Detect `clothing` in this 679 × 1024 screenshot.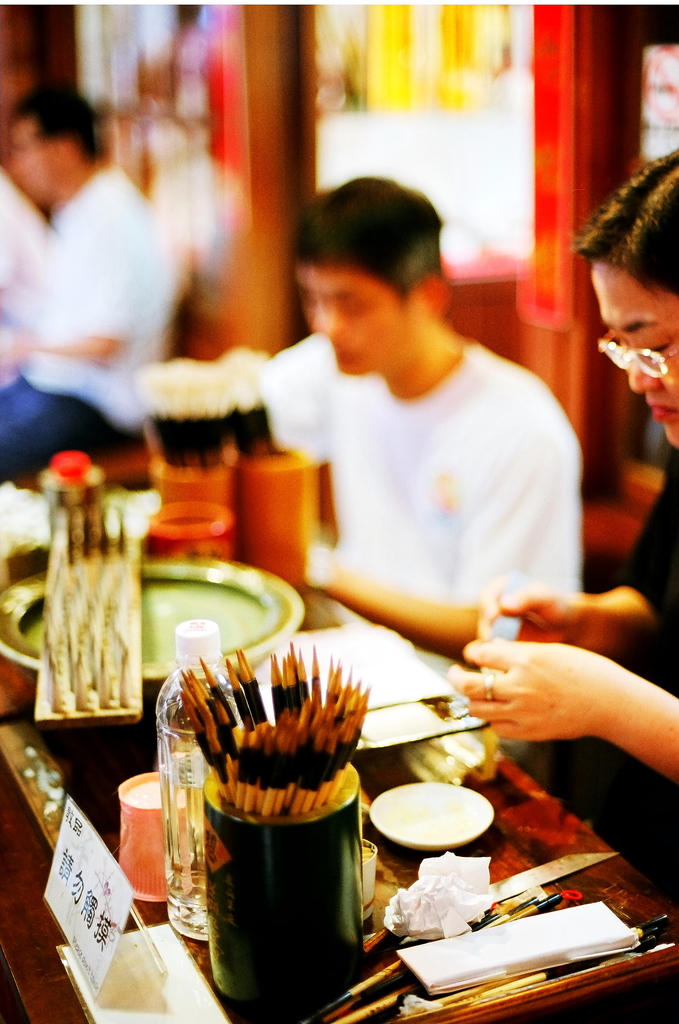
Detection: [250,283,590,662].
